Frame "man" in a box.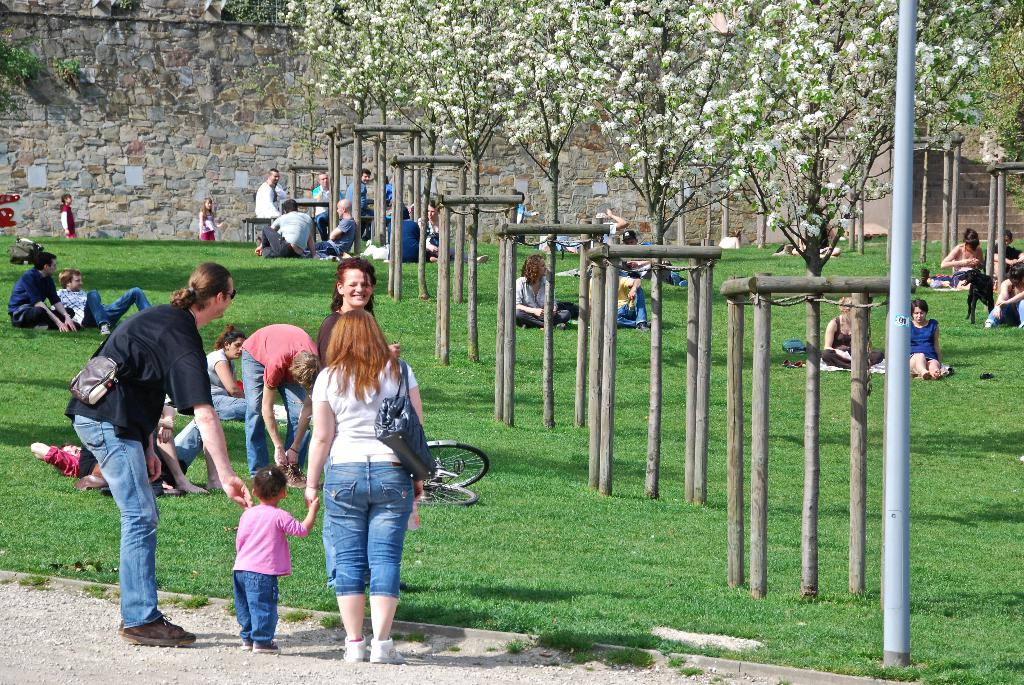
bbox=(304, 201, 364, 258).
